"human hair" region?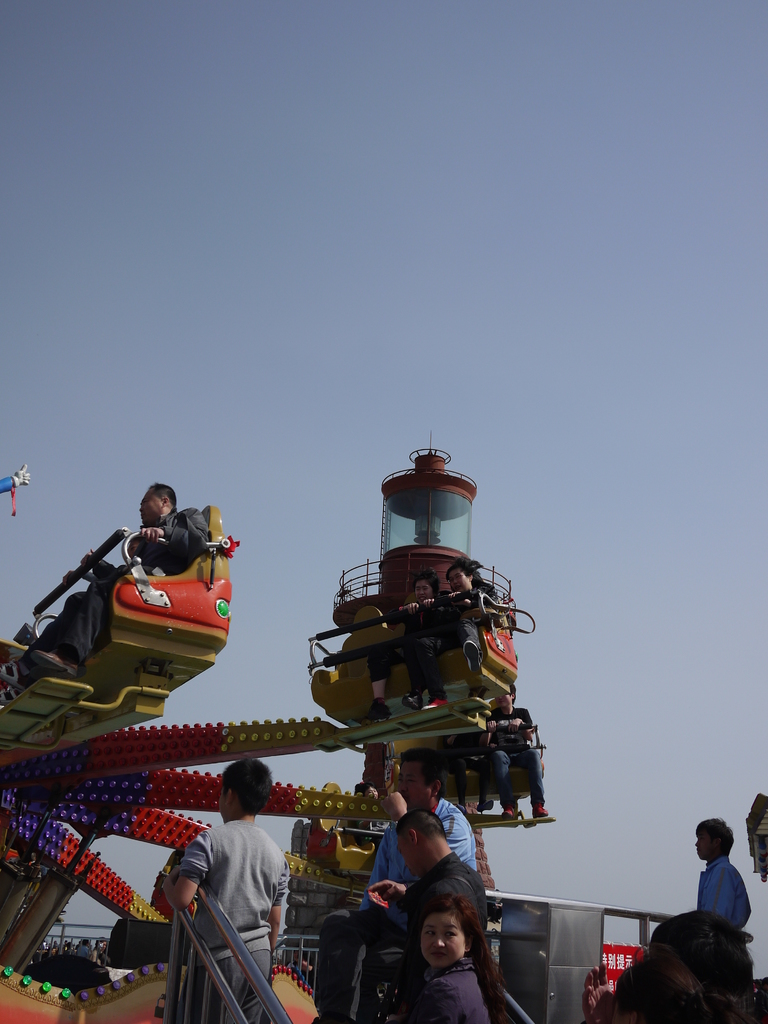
(221,758,273,813)
